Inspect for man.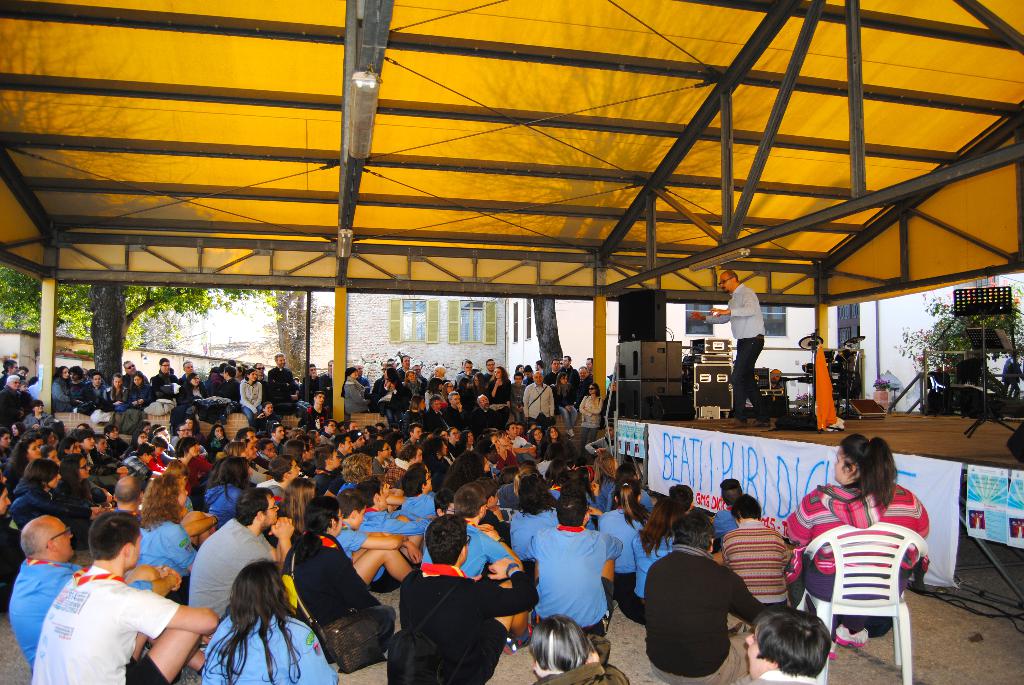
Inspection: (x1=147, y1=354, x2=184, y2=389).
